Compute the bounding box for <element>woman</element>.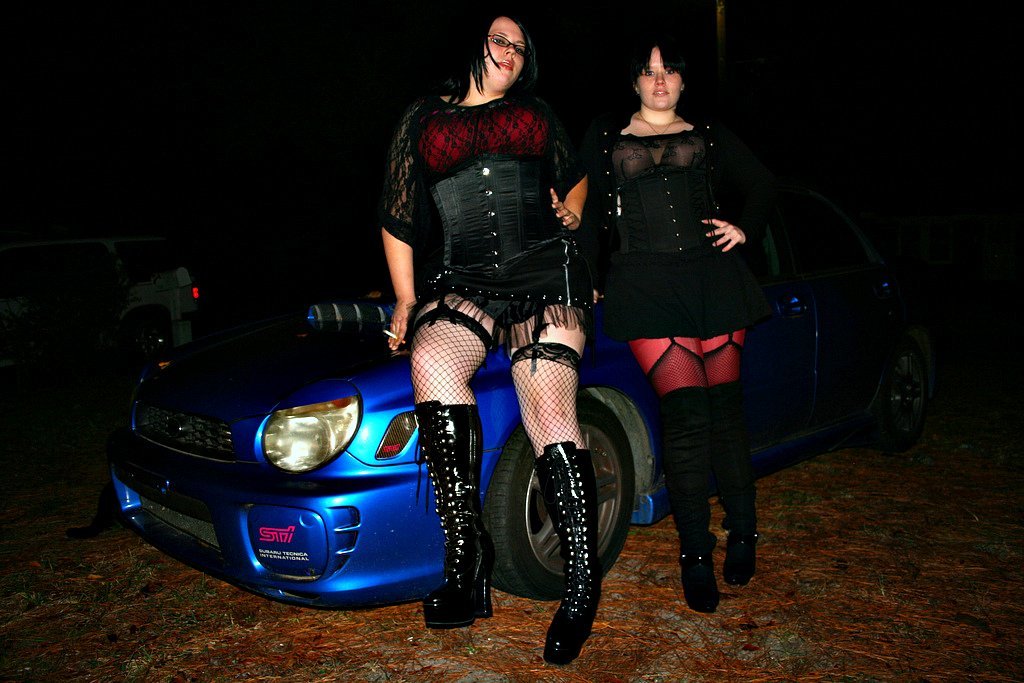
crop(374, 0, 615, 634).
